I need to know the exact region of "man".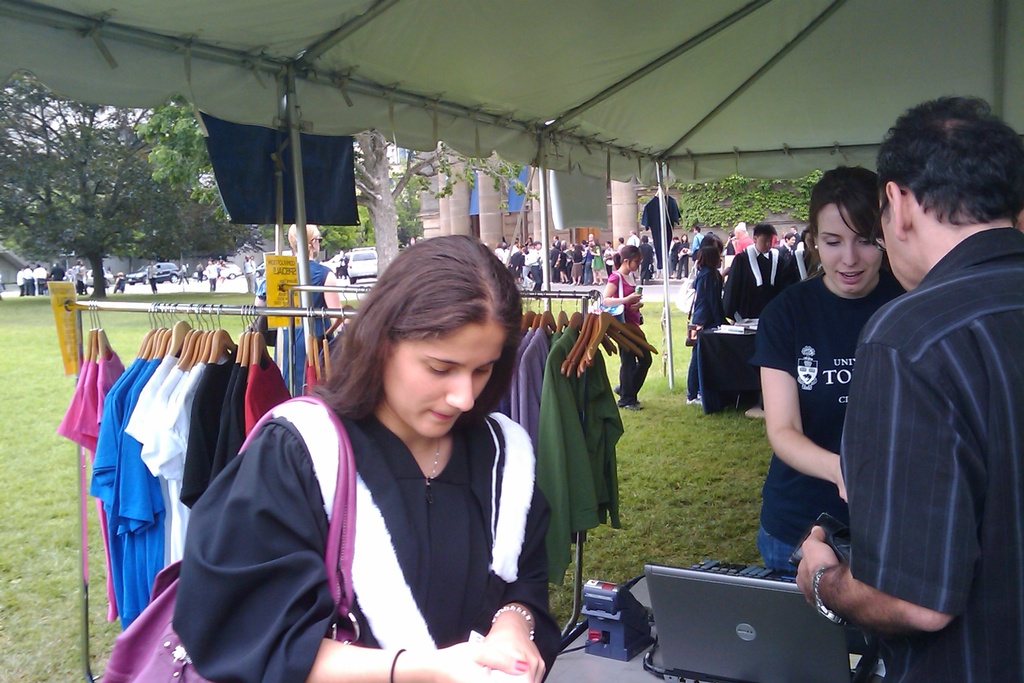
Region: 719, 223, 798, 325.
